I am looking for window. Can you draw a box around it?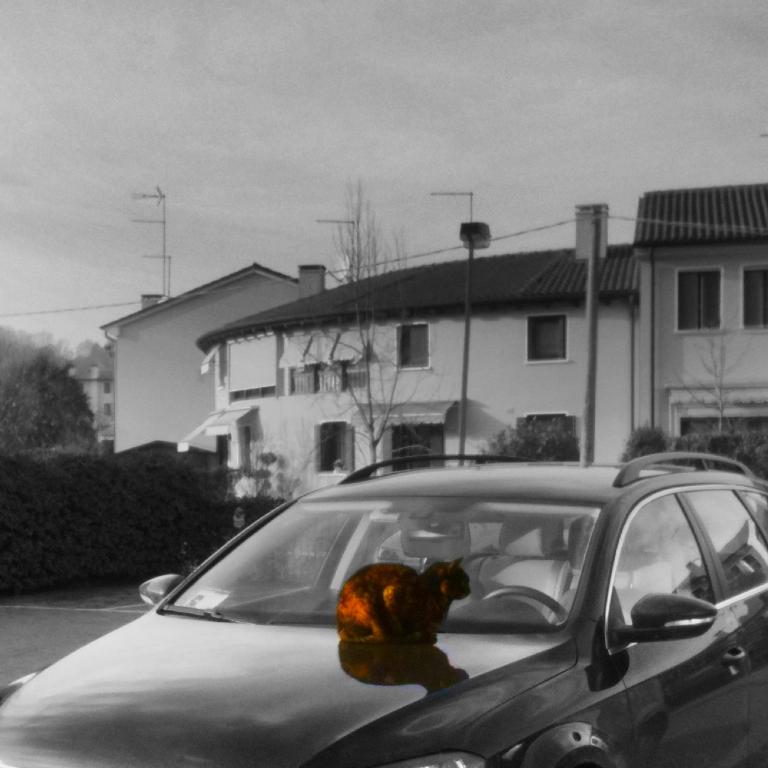
Sure, the bounding box is <bbox>311, 420, 346, 476</bbox>.
